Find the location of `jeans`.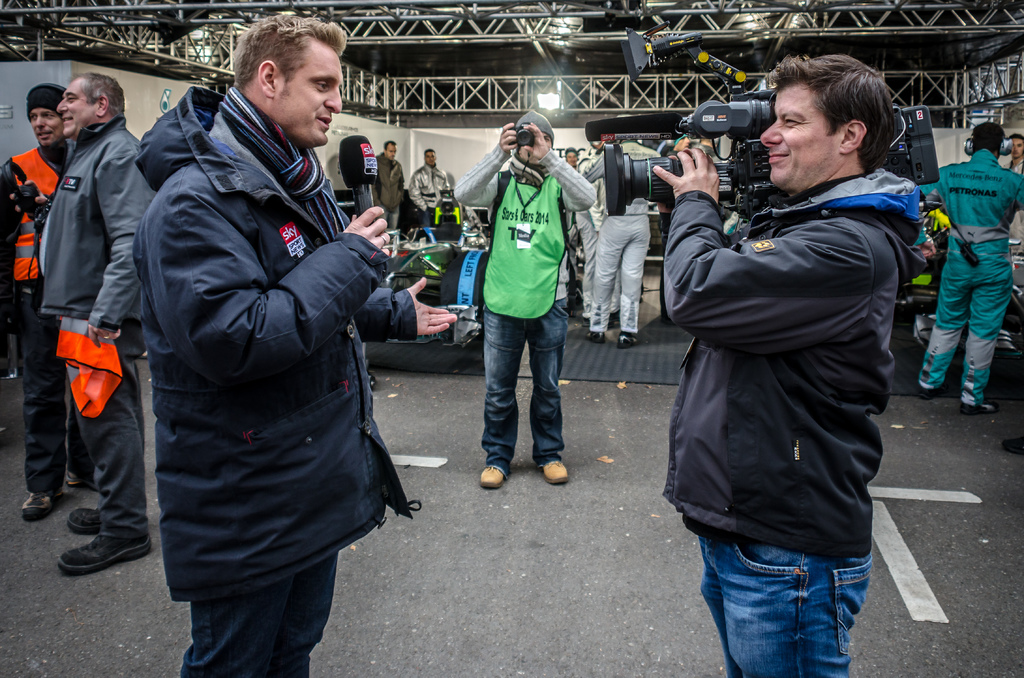
Location: <box>179,551,338,677</box>.
